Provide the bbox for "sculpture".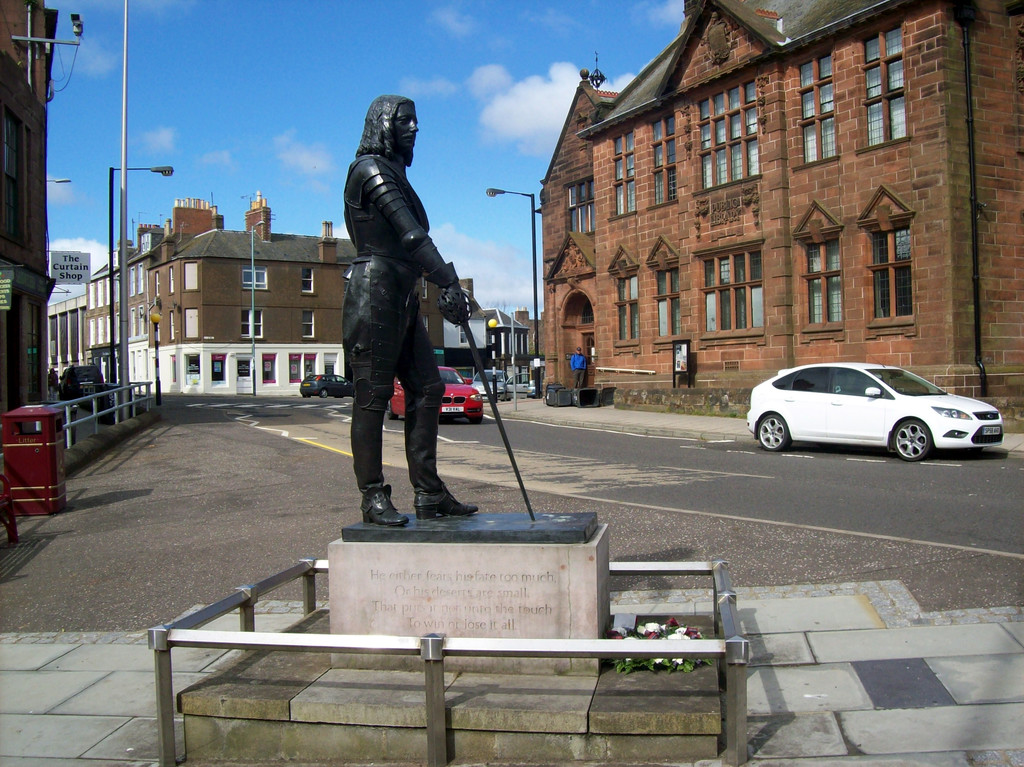
328, 88, 474, 542.
